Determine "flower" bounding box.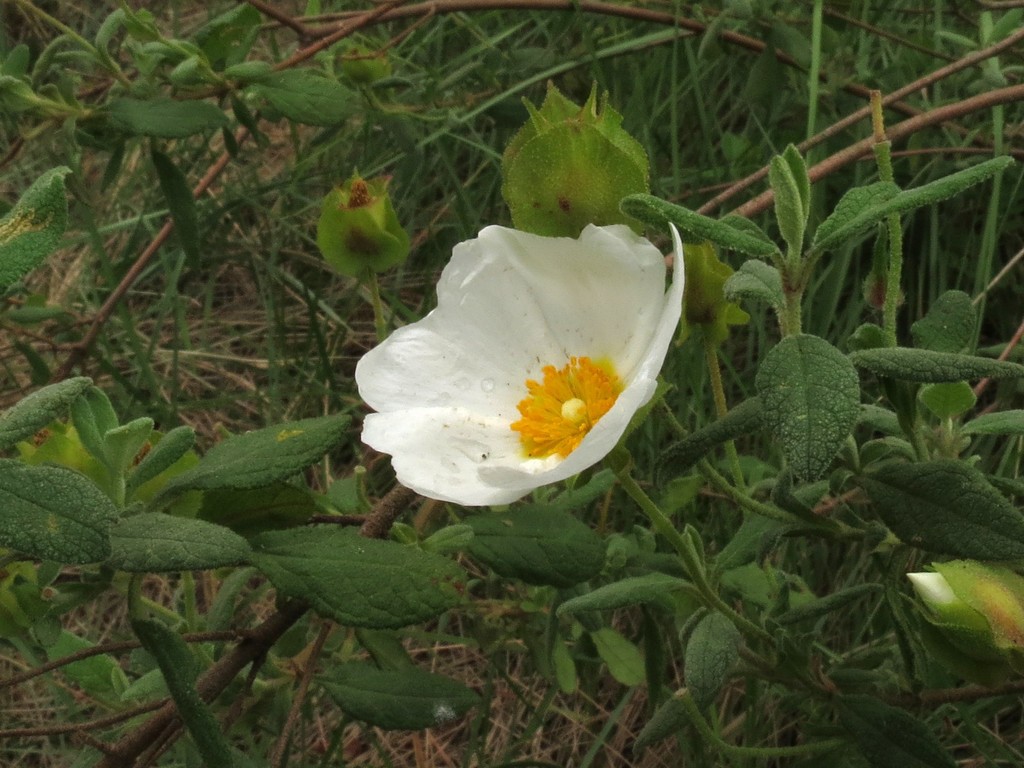
Determined: 352,199,689,523.
